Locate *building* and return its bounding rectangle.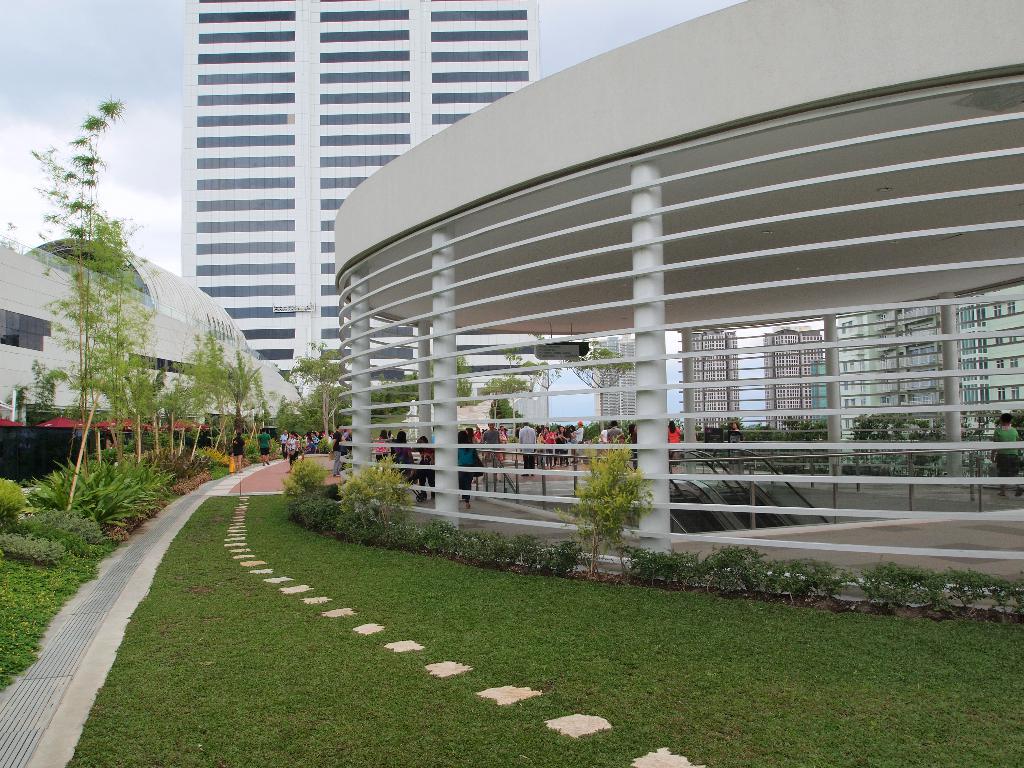
x1=176 y1=0 x2=544 y2=428.
